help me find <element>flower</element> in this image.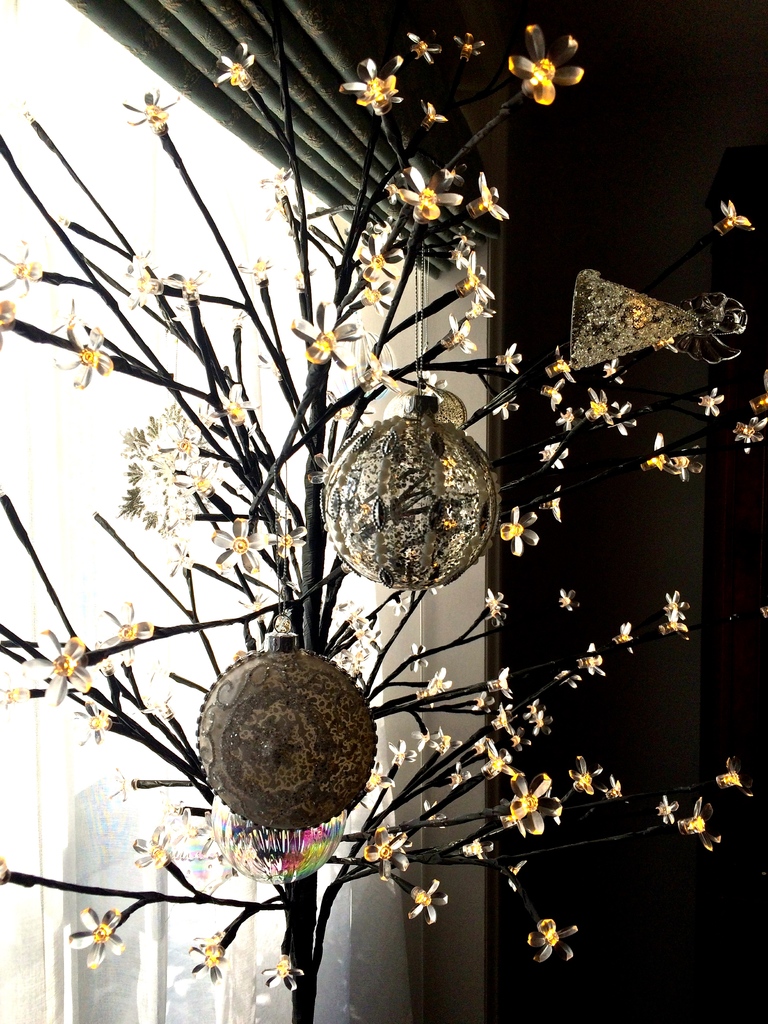
Found it: (408,640,428,673).
